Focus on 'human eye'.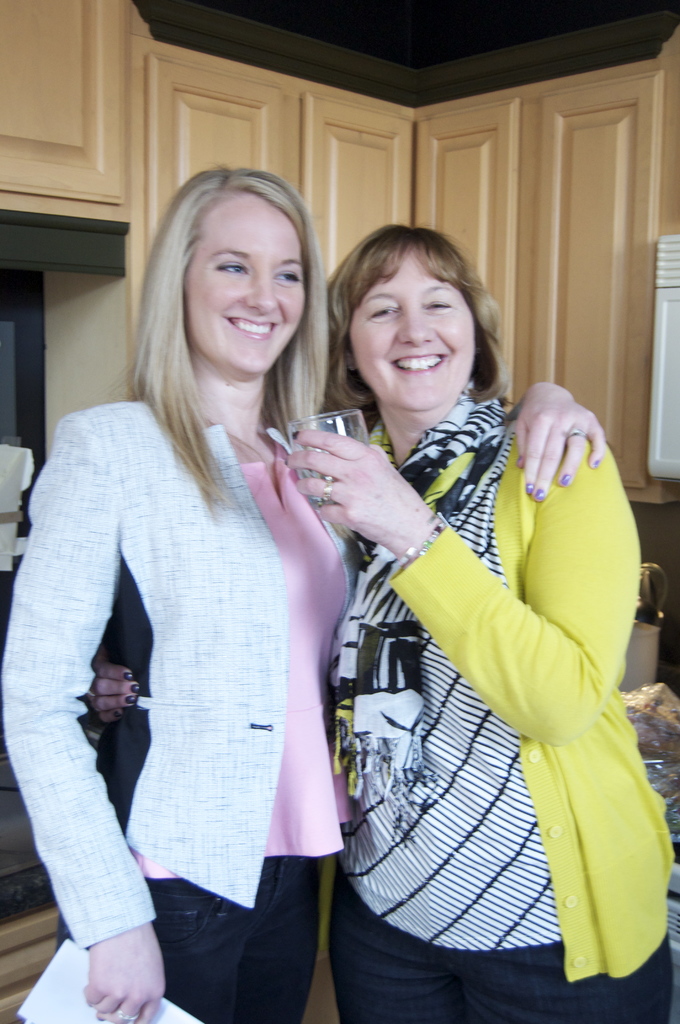
Focused at <box>216,260,251,278</box>.
